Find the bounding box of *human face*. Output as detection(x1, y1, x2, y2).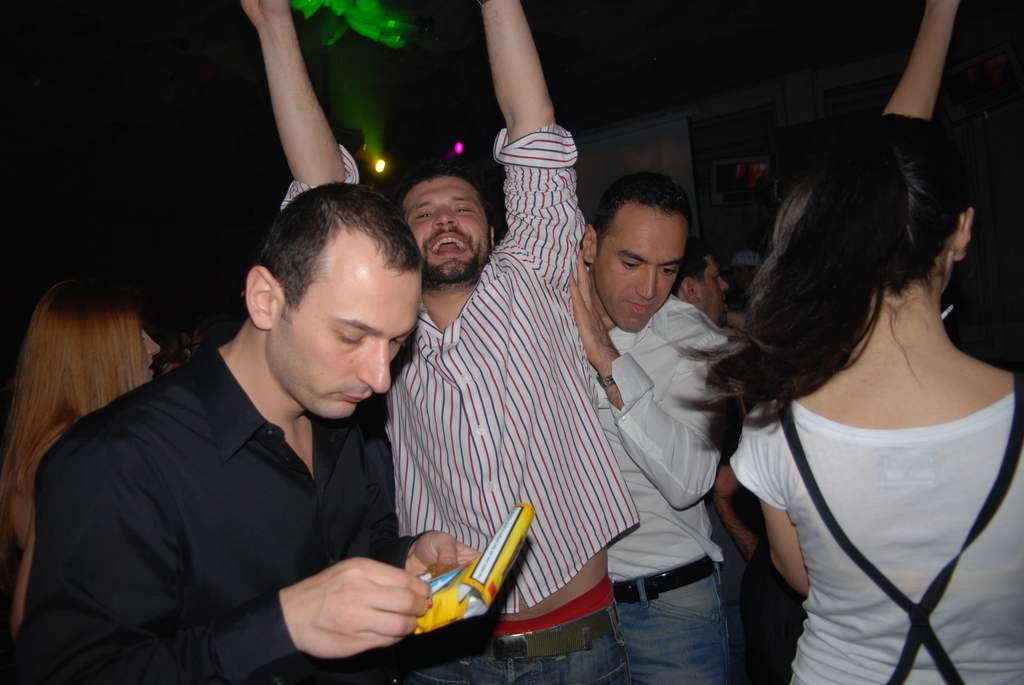
detection(294, 282, 417, 418).
